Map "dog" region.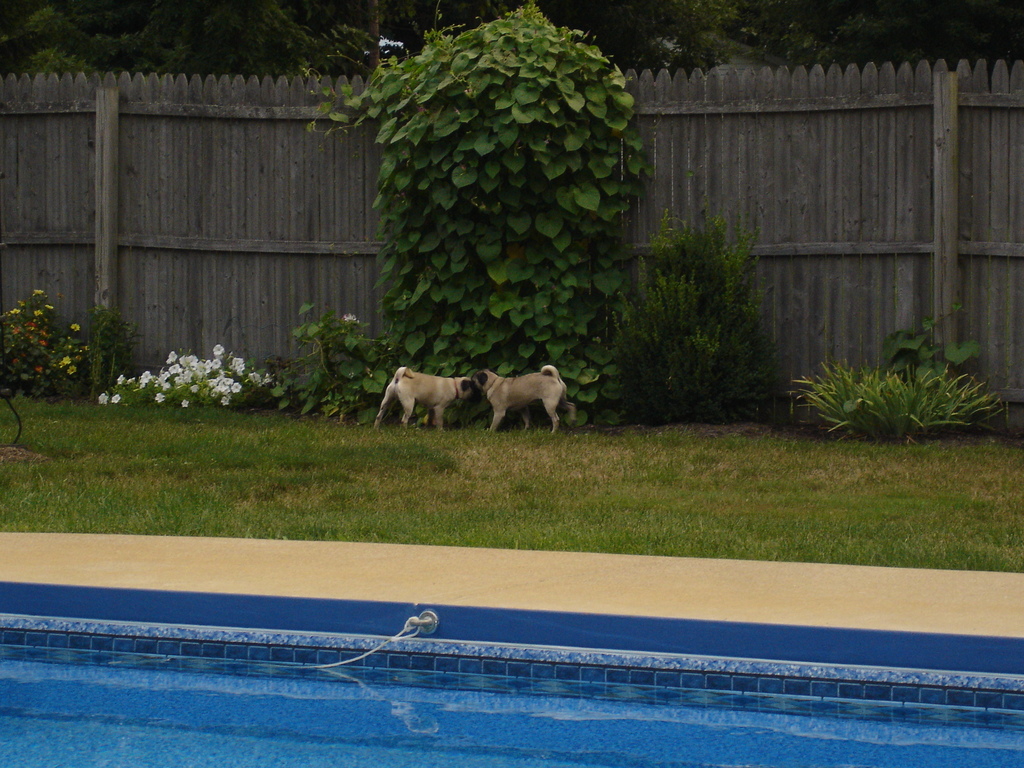
Mapped to x1=473, y1=368, x2=573, y2=435.
